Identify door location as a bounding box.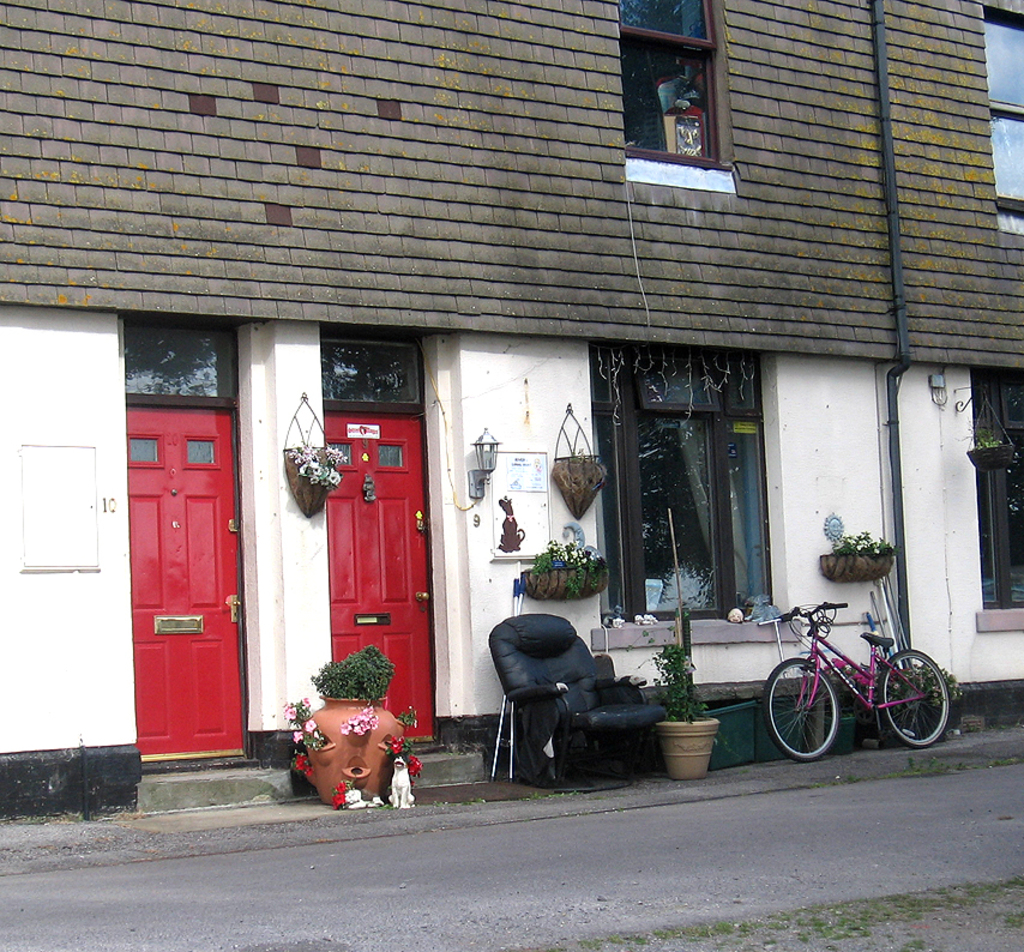
[321,410,436,739].
